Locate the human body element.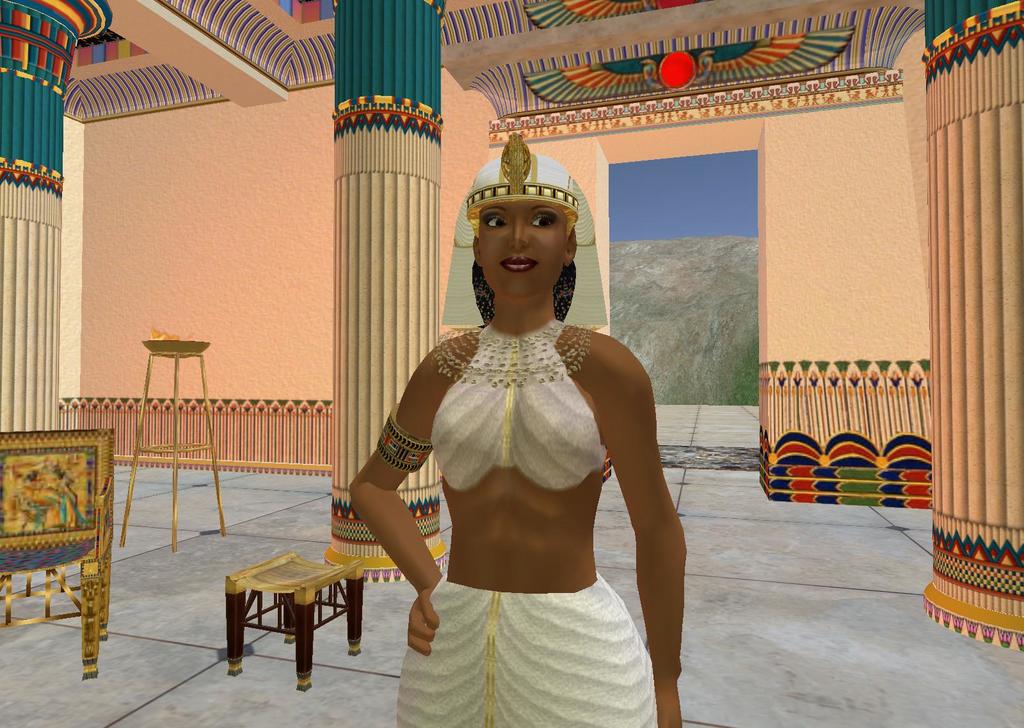
Element bbox: 348:137:687:727.
